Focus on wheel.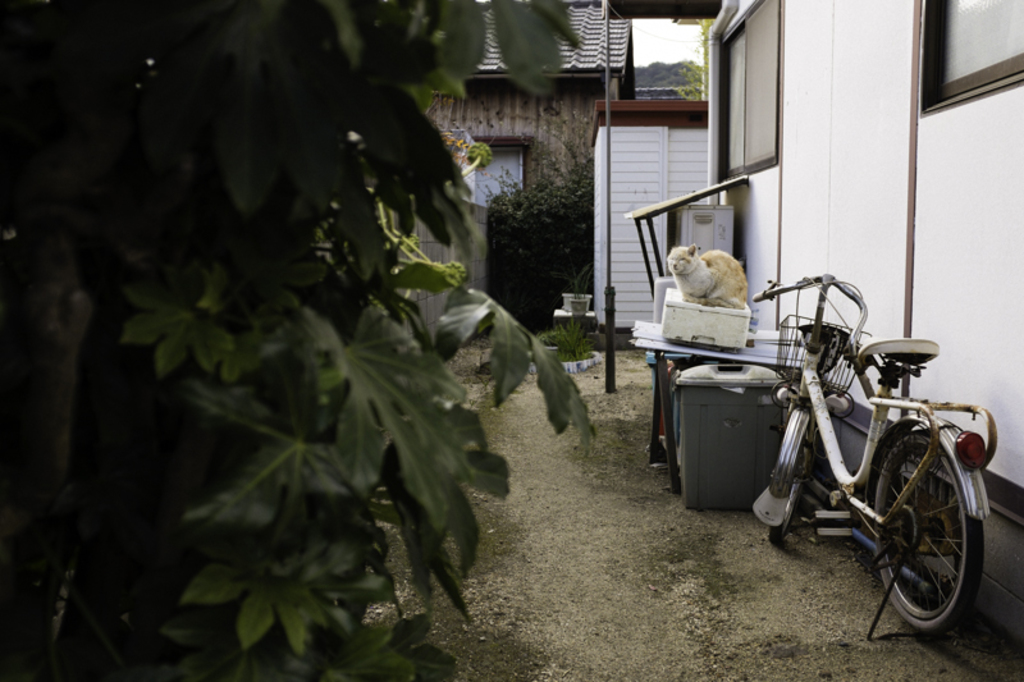
Focused at [769,427,813,543].
